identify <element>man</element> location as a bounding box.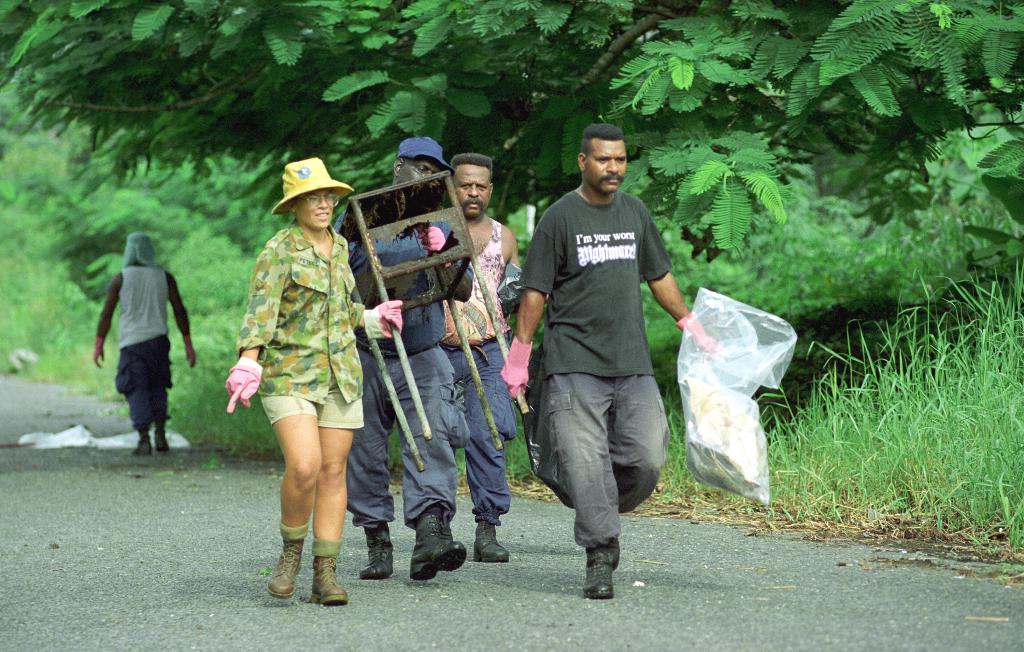
bbox=(94, 230, 198, 453).
